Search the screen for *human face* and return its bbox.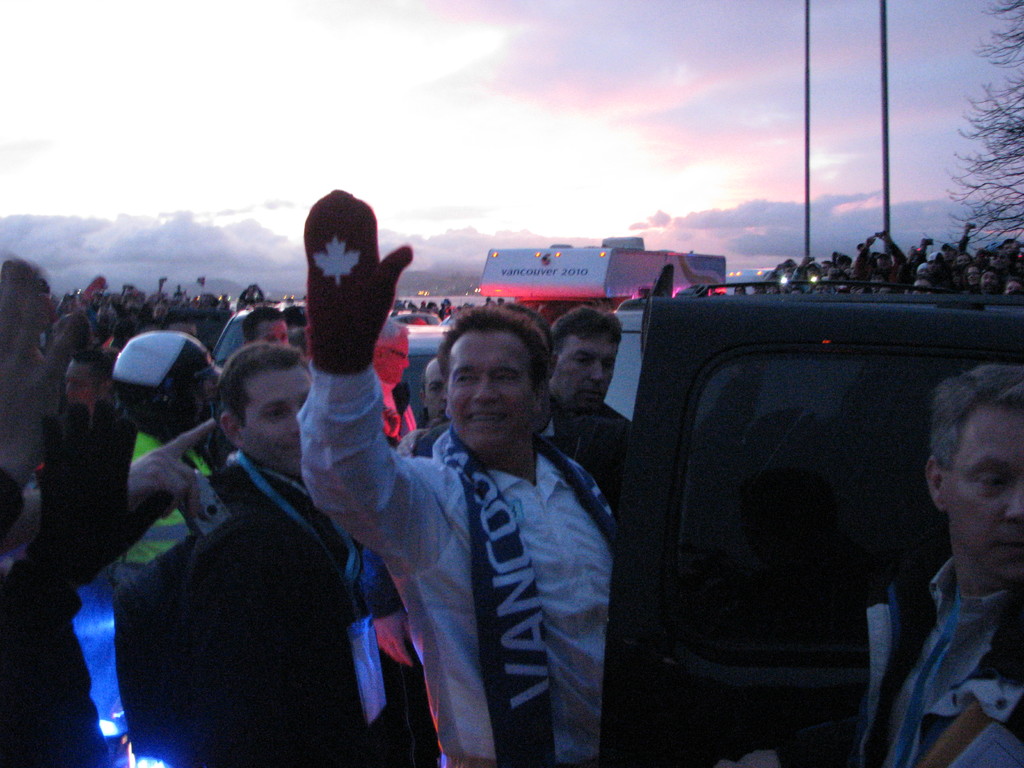
Found: rect(60, 365, 100, 404).
